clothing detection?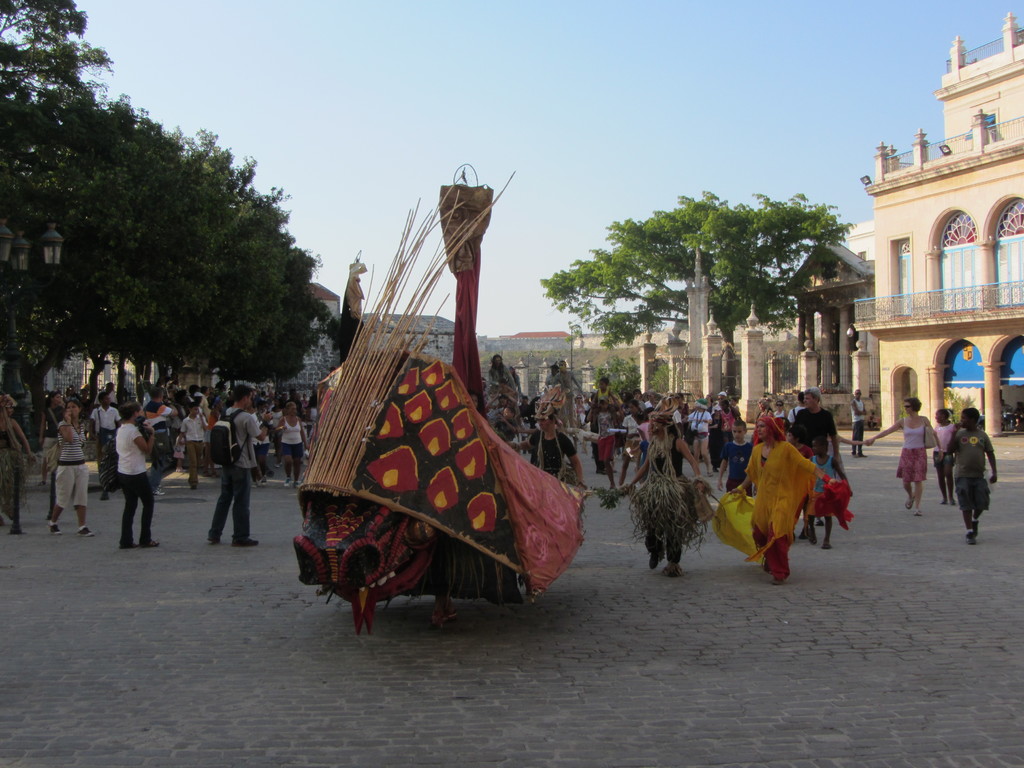
(left=284, top=417, right=303, bottom=455)
